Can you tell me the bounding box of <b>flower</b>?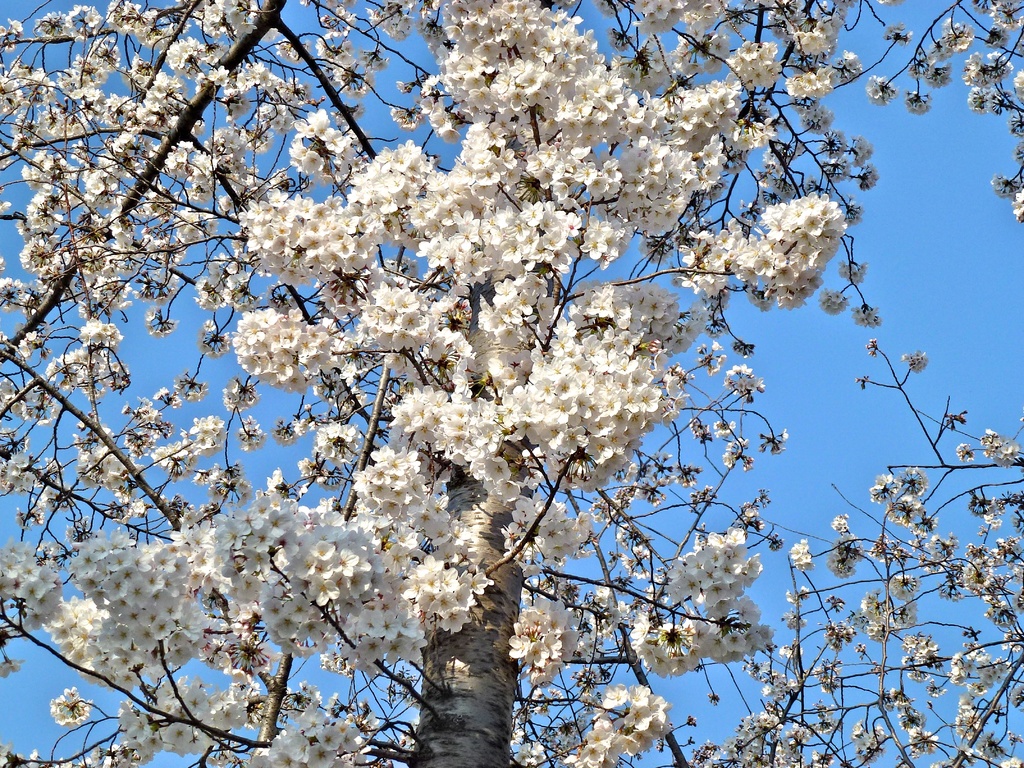
(x1=837, y1=533, x2=857, y2=553).
